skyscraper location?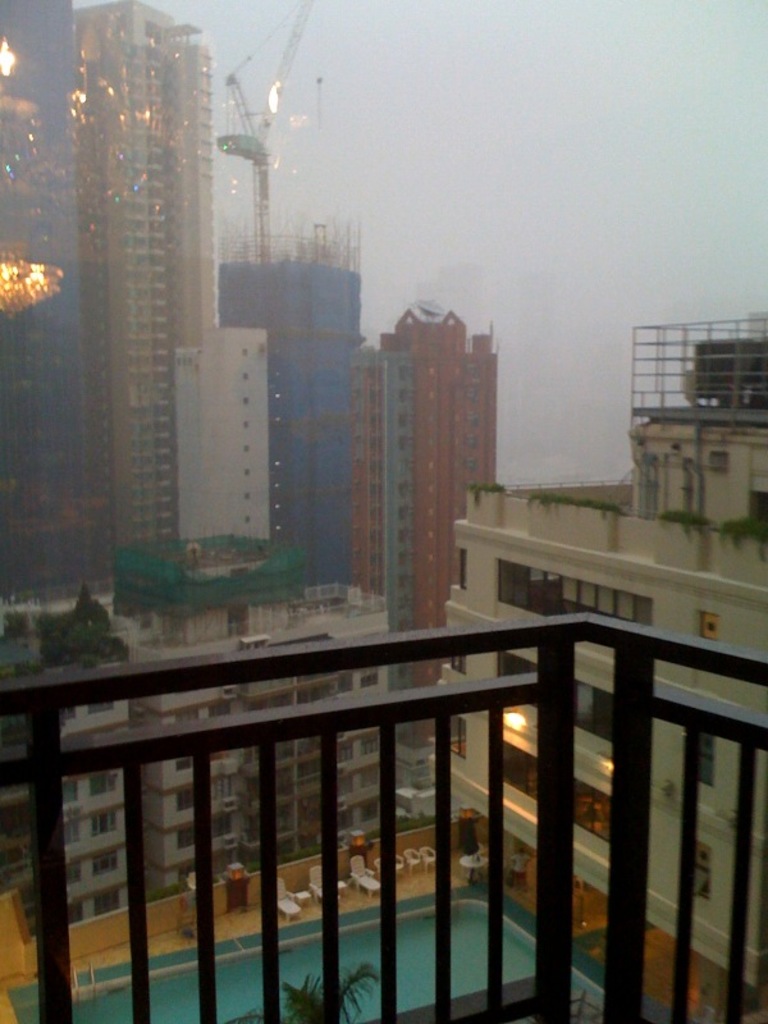
box=[67, 0, 227, 595]
